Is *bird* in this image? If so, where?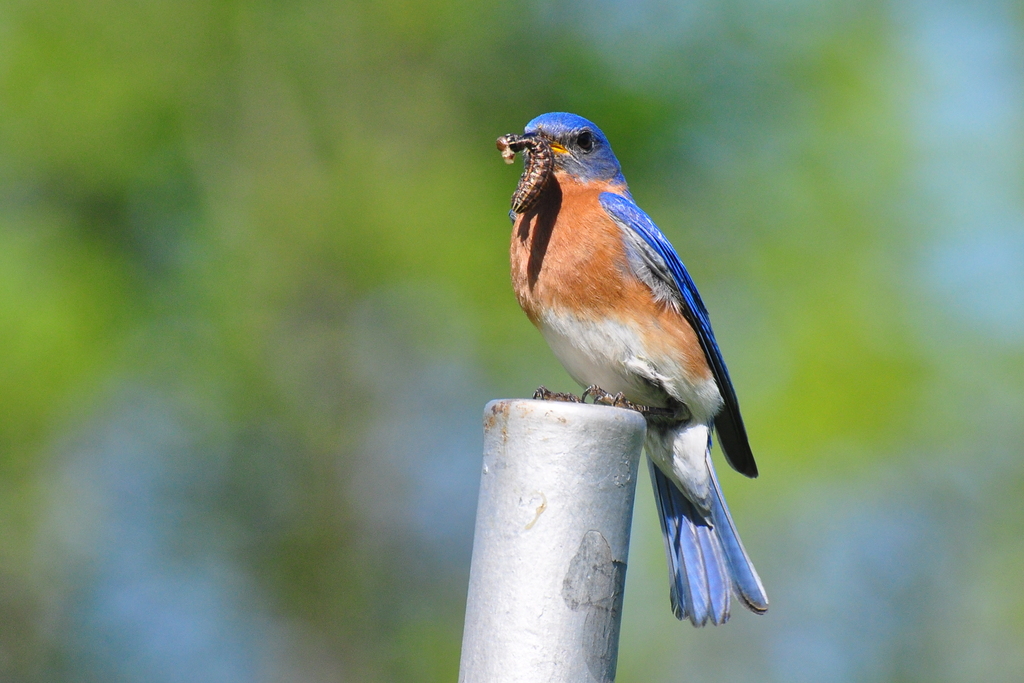
Yes, at 499, 115, 765, 619.
